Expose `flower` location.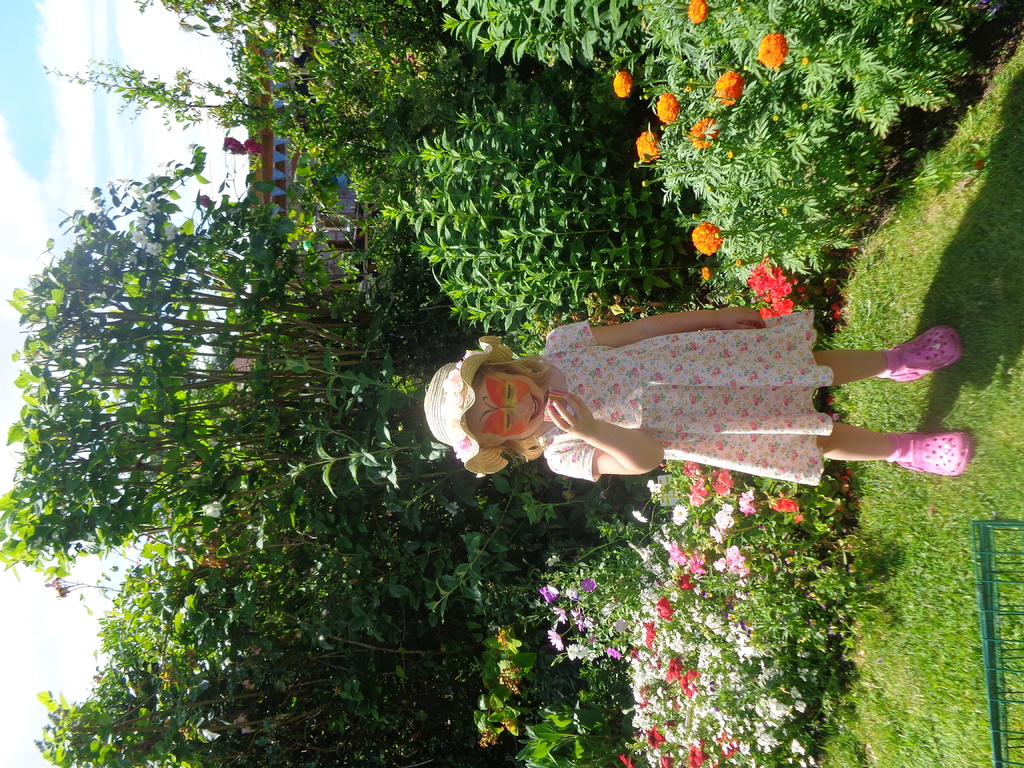
Exposed at x1=652 y1=94 x2=678 y2=122.
